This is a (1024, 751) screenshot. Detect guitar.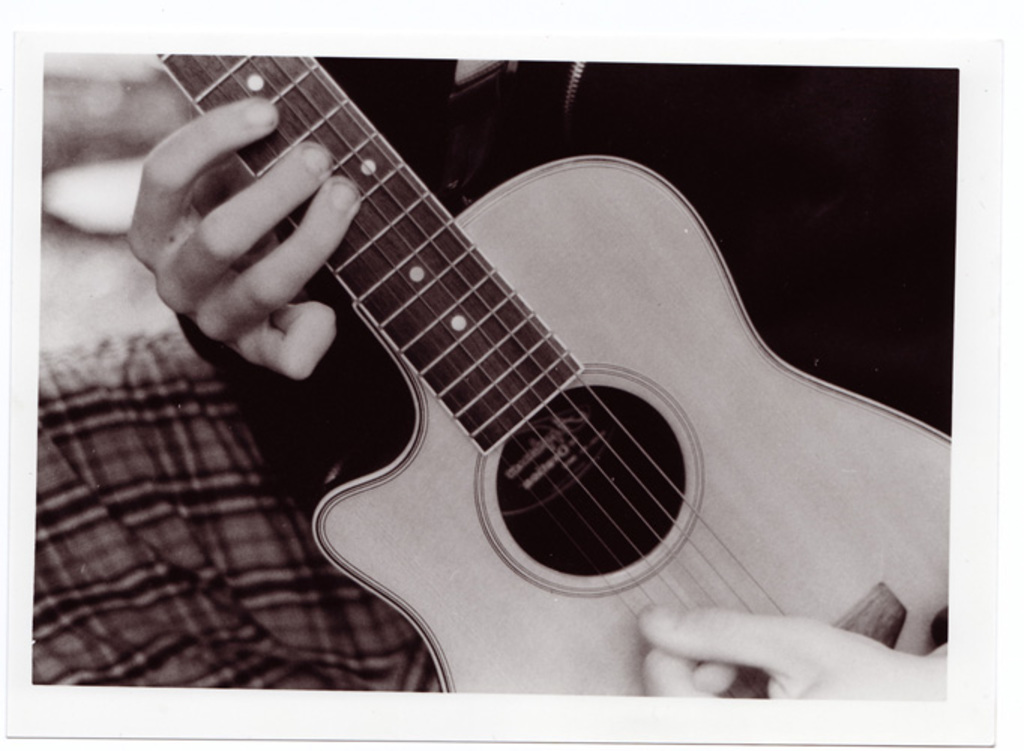
{"x1": 198, "y1": 107, "x2": 934, "y2": 667}.
